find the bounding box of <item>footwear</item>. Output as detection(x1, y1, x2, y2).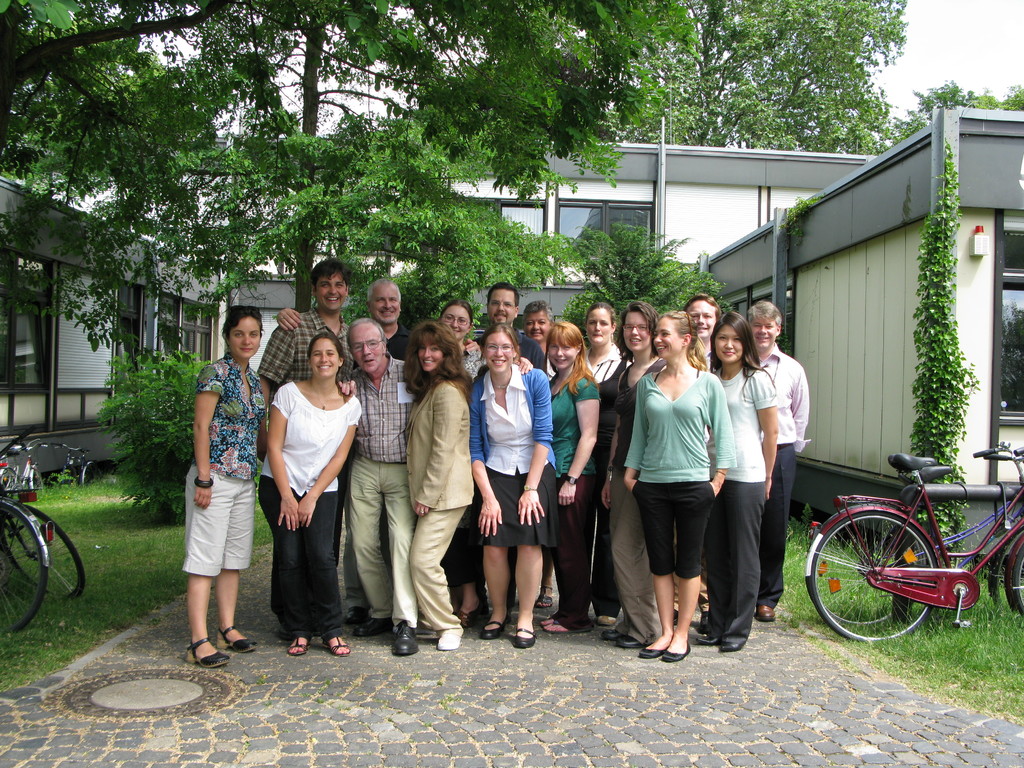
detection(596, 614, 618, 625).
